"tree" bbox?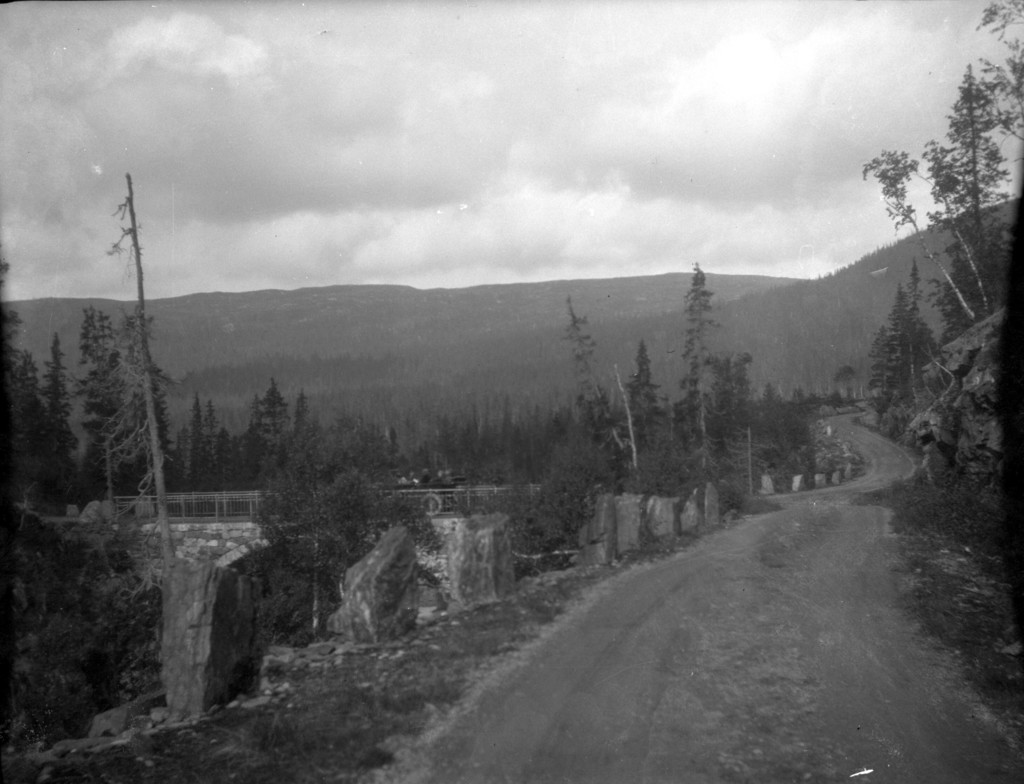
bbox=(70, 300, 144, 495)
